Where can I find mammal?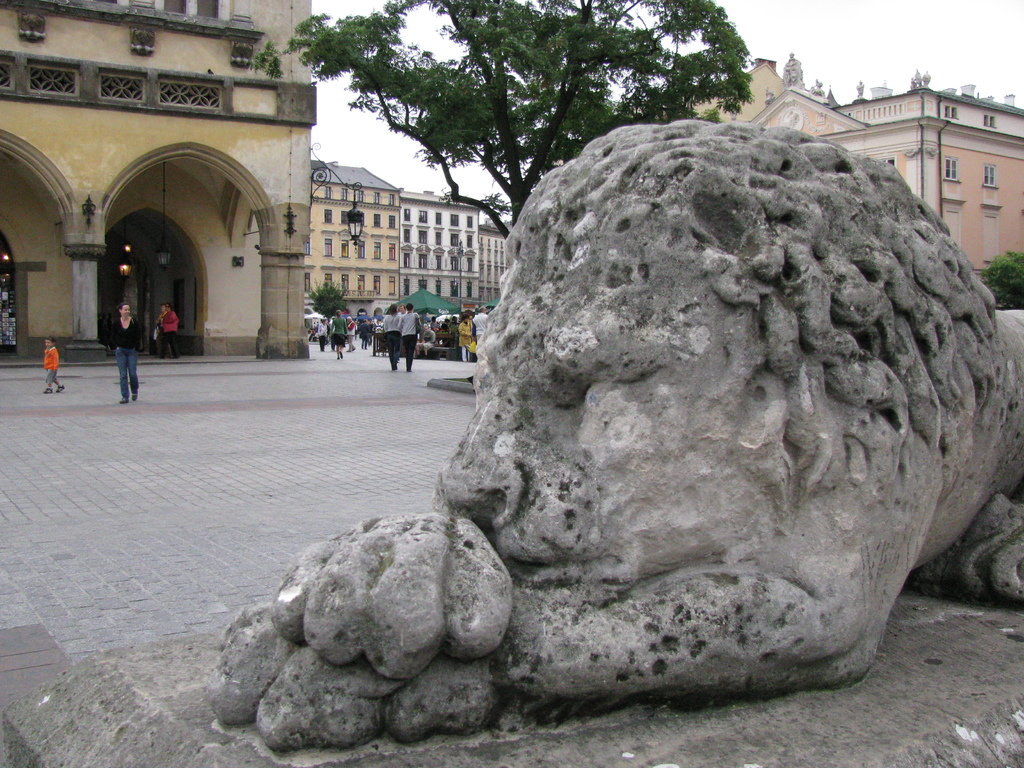
You can find it at locate(415, 323, 438, 356).
